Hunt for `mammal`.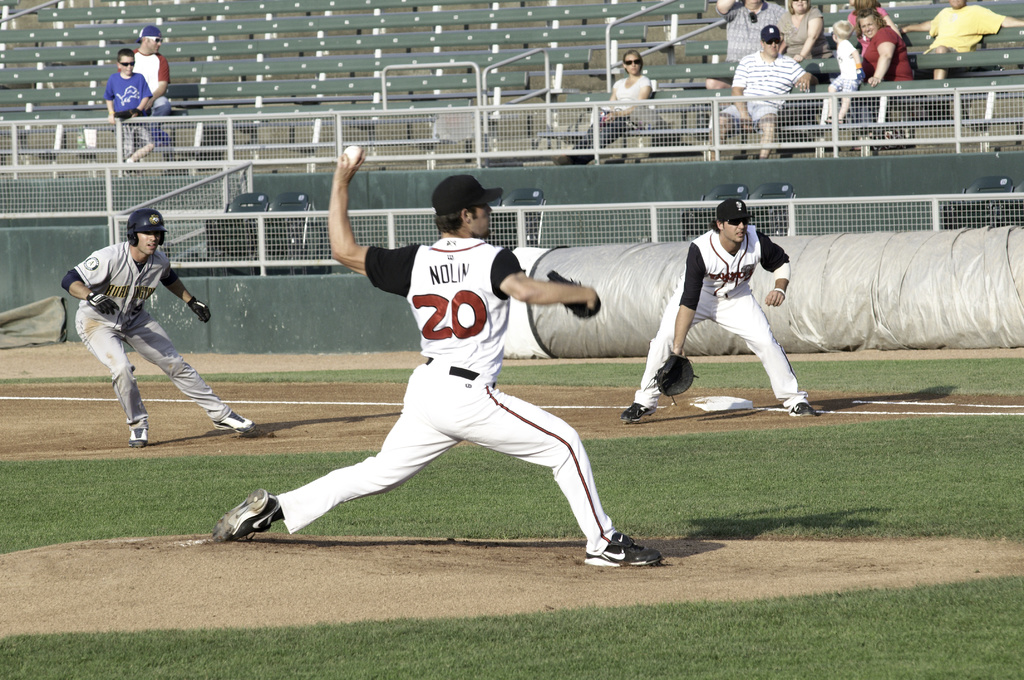
Hunted down at box=[862, 5, 913, 83].
